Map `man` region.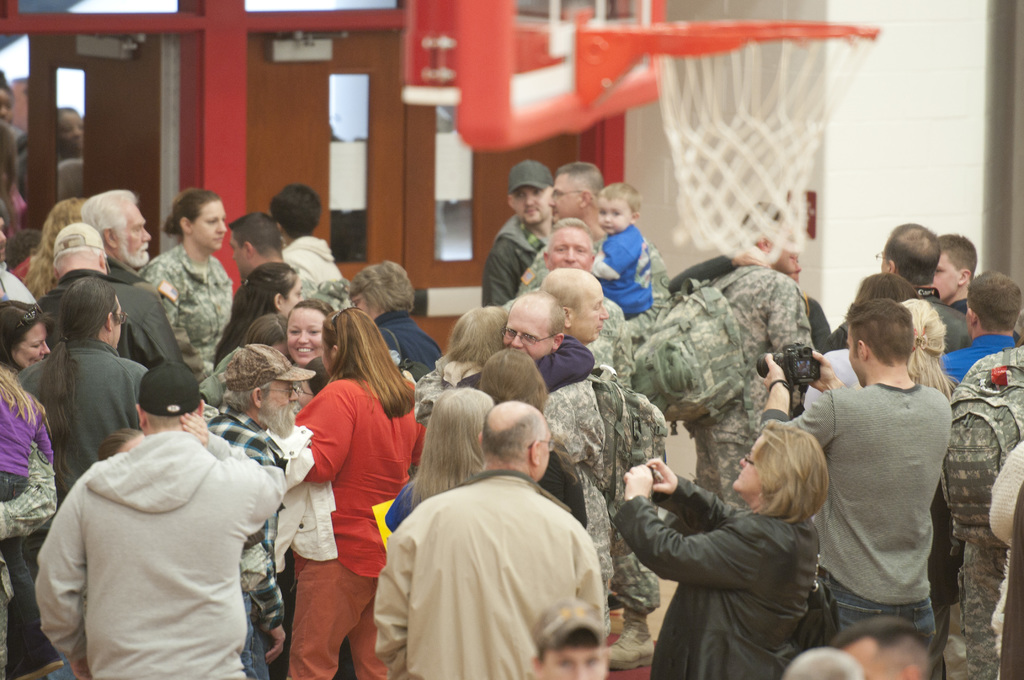
Mapped to select_region(15, 273, 156, 516).
